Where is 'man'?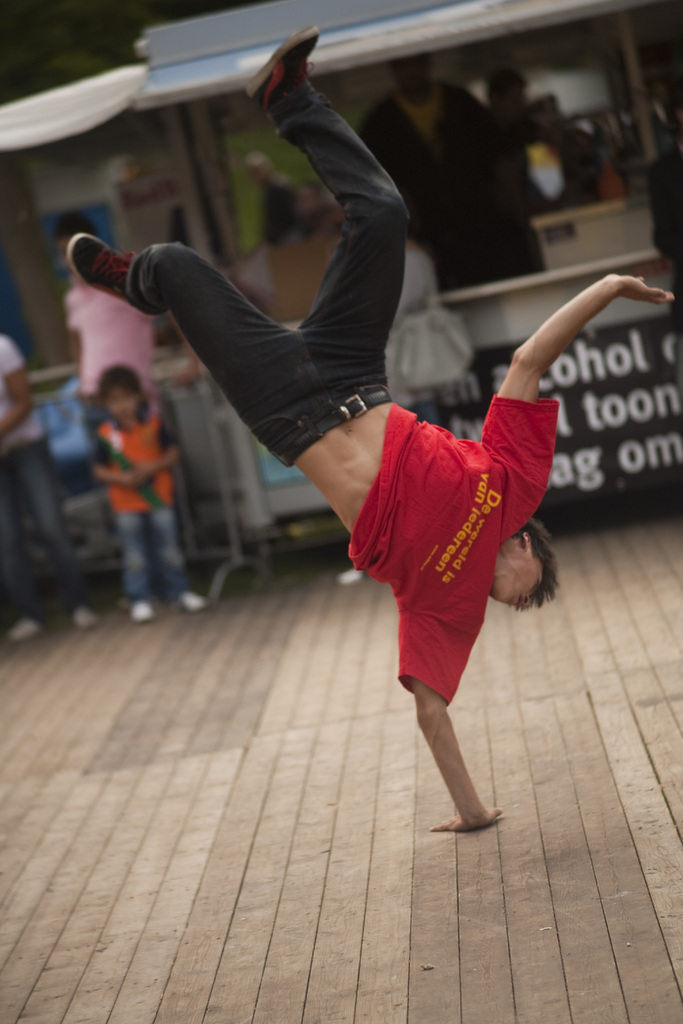
bbox=(57, 212, 173, 600).
